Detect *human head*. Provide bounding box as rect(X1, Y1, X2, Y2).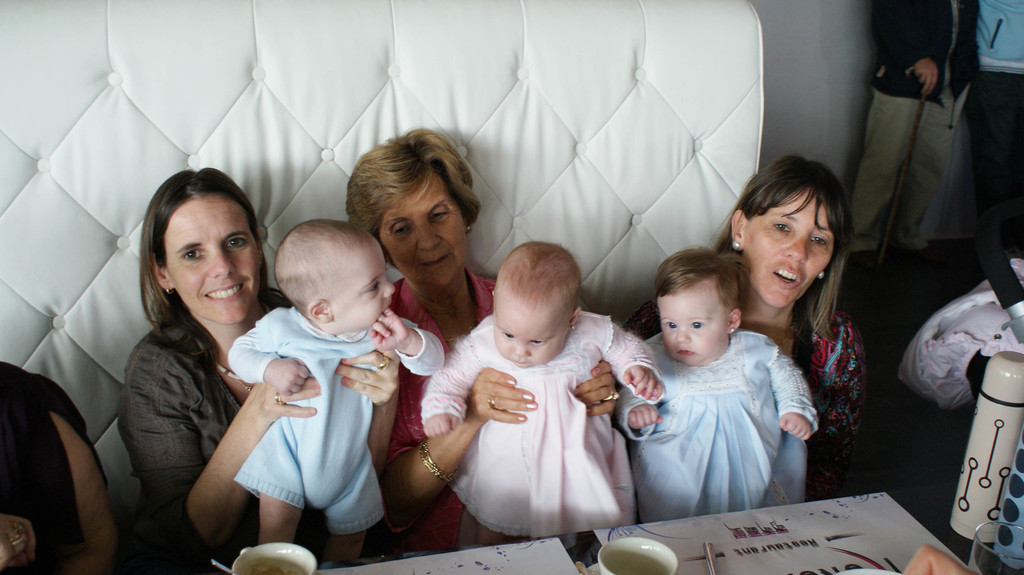
rect(499, 242, 586, 365).
